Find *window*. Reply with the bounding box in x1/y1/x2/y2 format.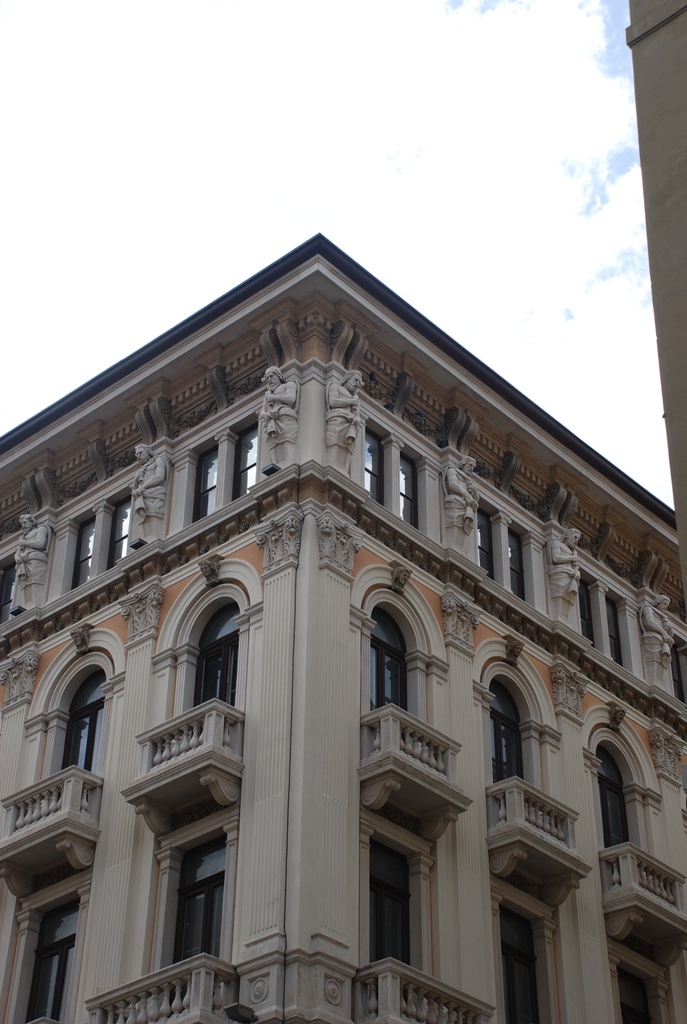
583/590/592/646.
